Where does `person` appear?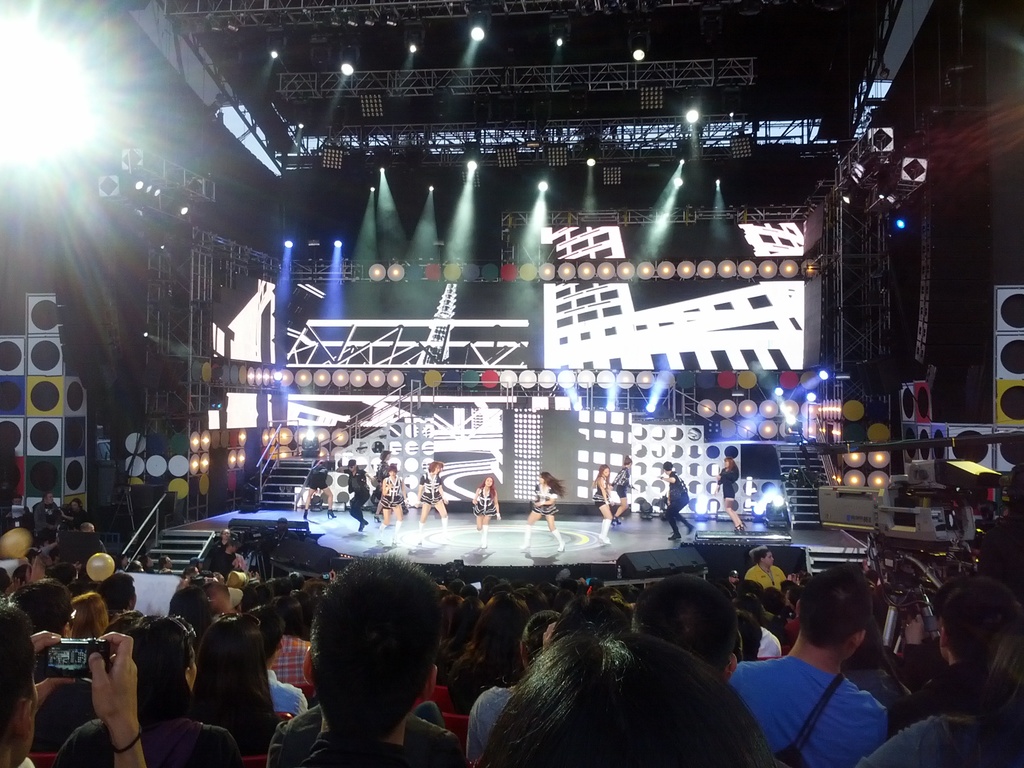
Appears at x1=735, y1=566, x2=909, y2=767.
